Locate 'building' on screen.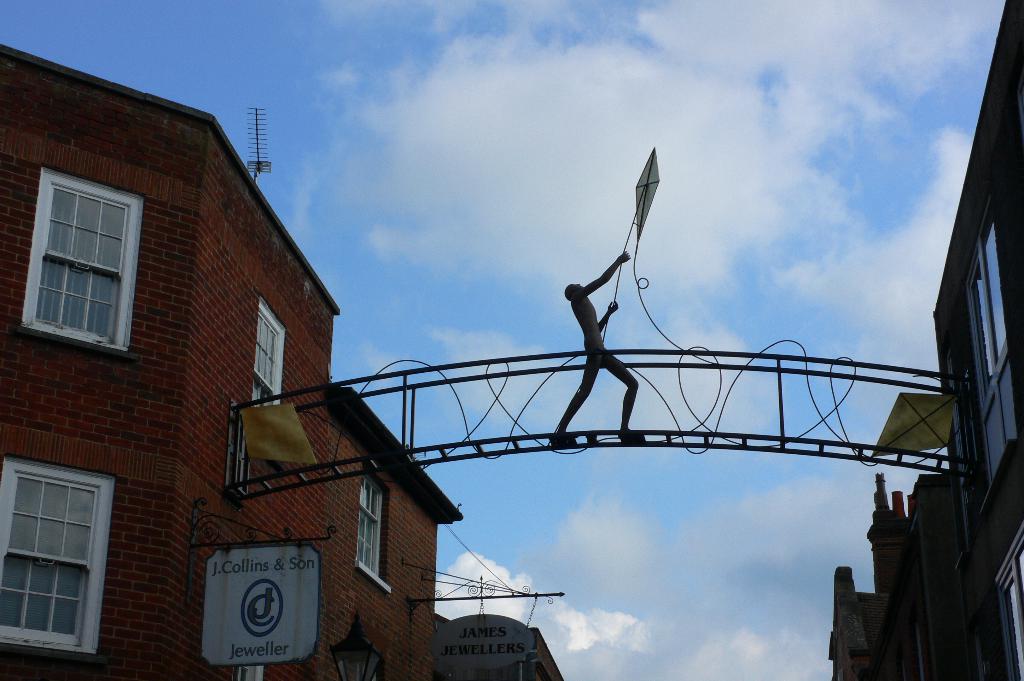
On screen at <box>936,0,1023,680</box>.
